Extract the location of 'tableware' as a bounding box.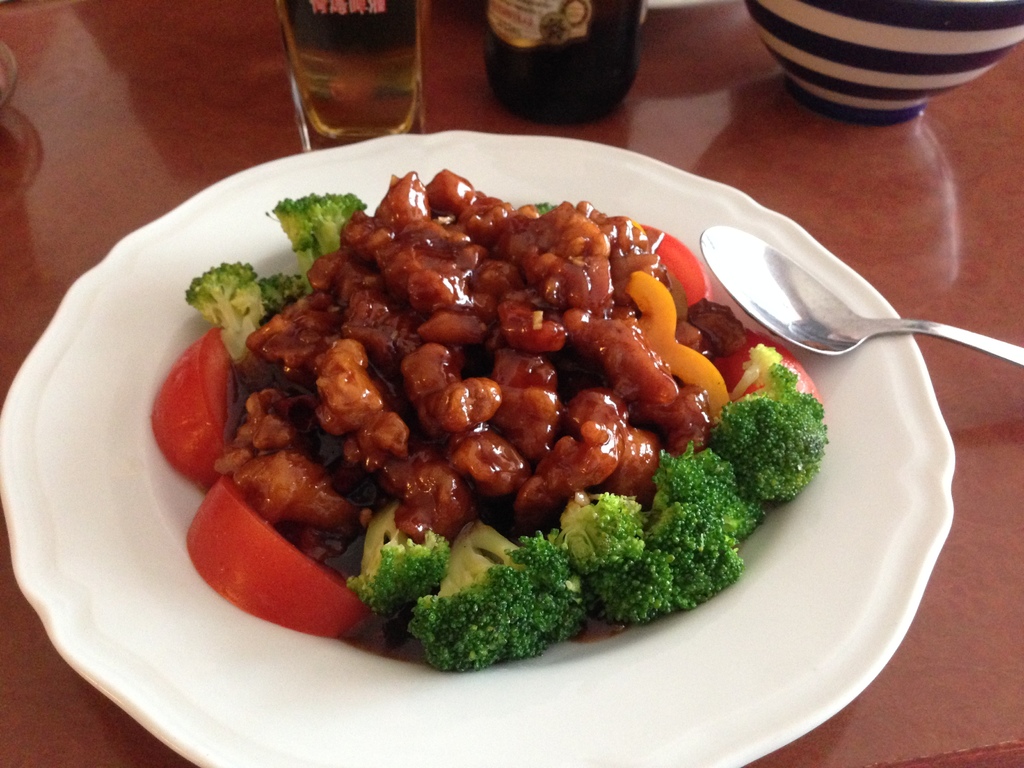
crop(283, 0, 424, 150).
